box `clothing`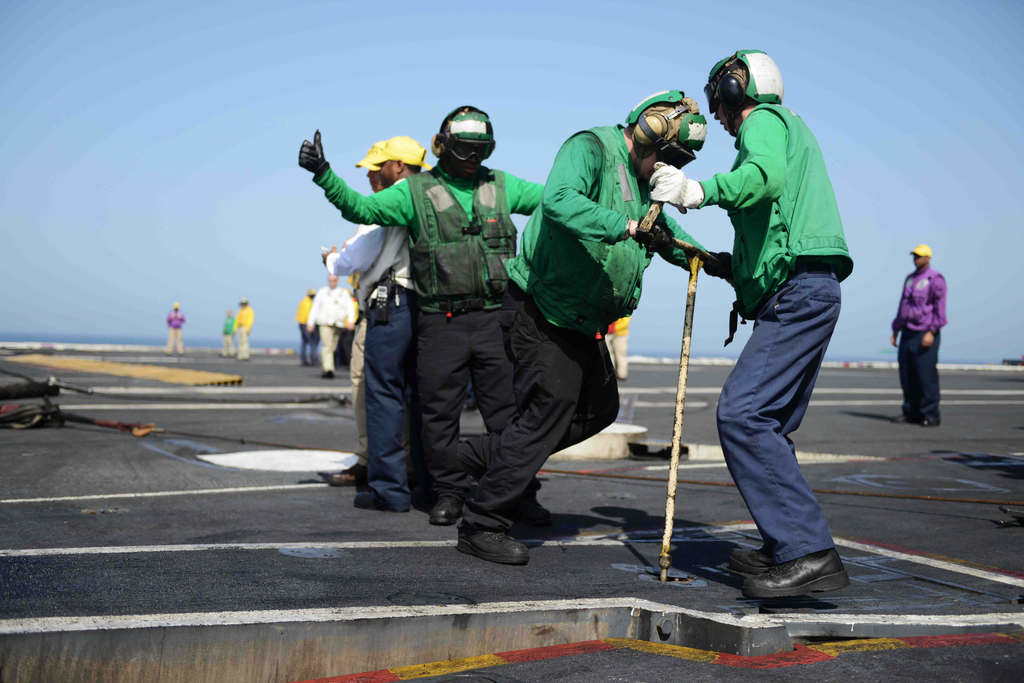
295, 293, 311, 364
